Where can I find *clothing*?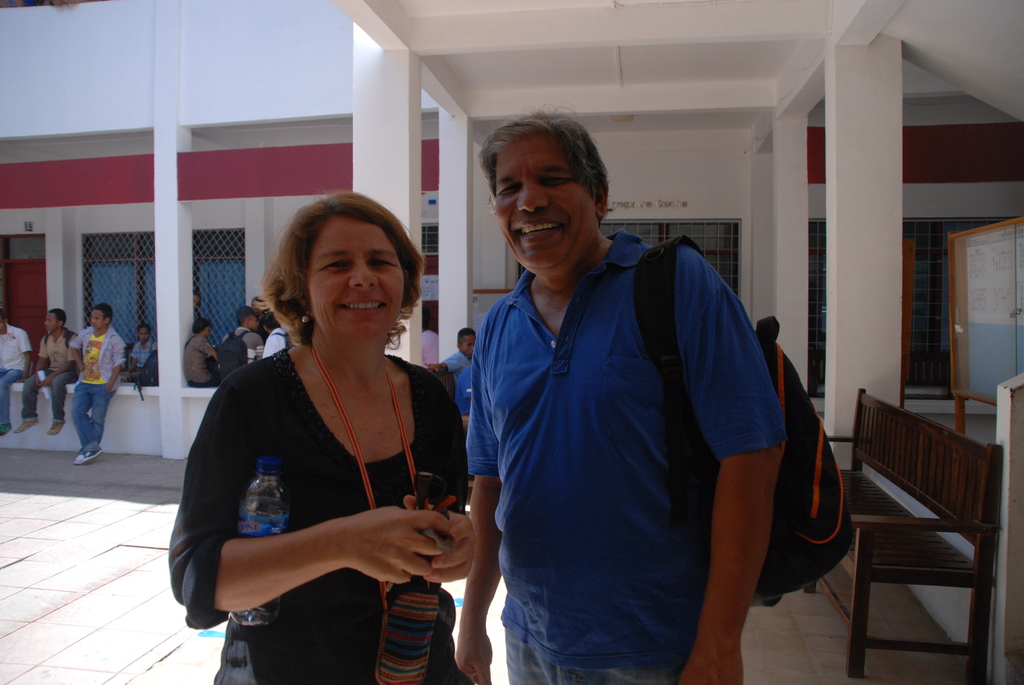
You can find it at bbox(169, 341, 463, 684).
